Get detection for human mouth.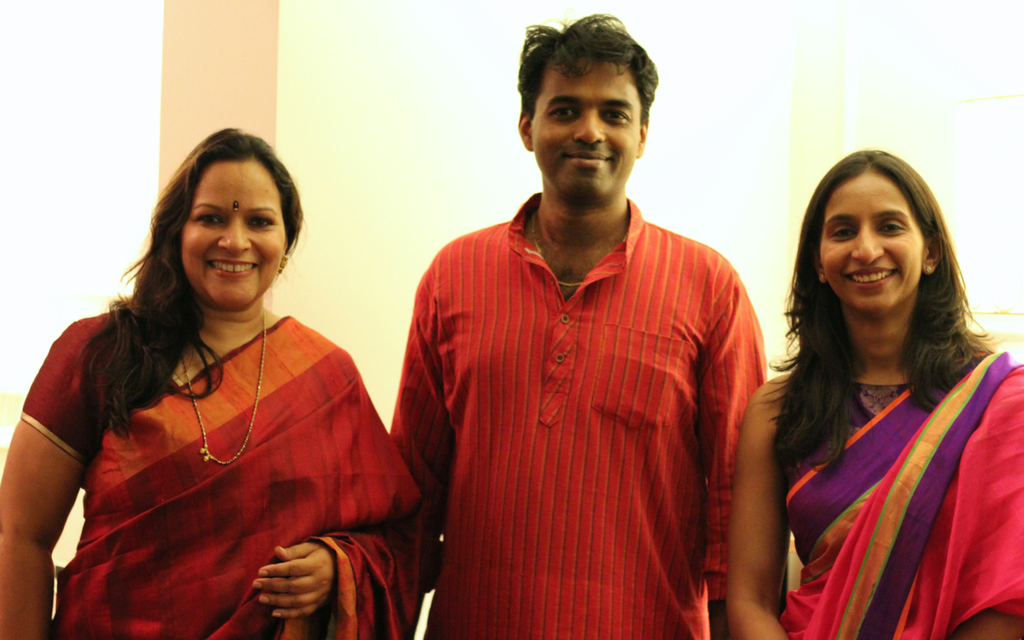
Detection: crop(202, 251, 258, 278).
